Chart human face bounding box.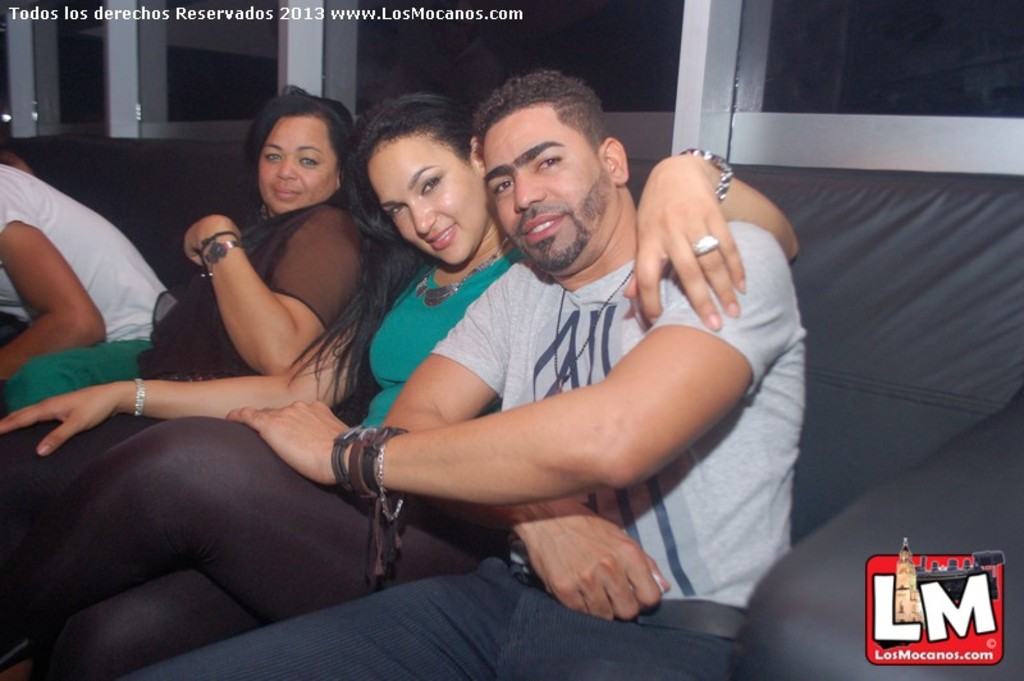
Charted: crop(481, 100, 613, 279).
